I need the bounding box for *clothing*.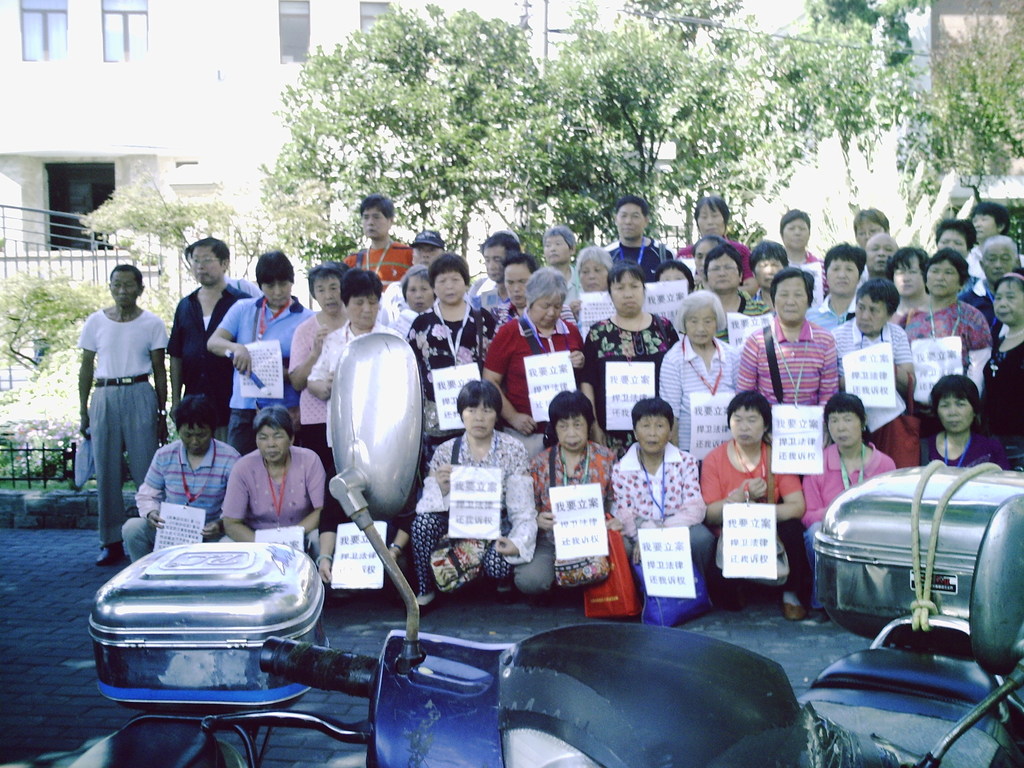
Here it is: bbox=(676, 241, 747, 278).
